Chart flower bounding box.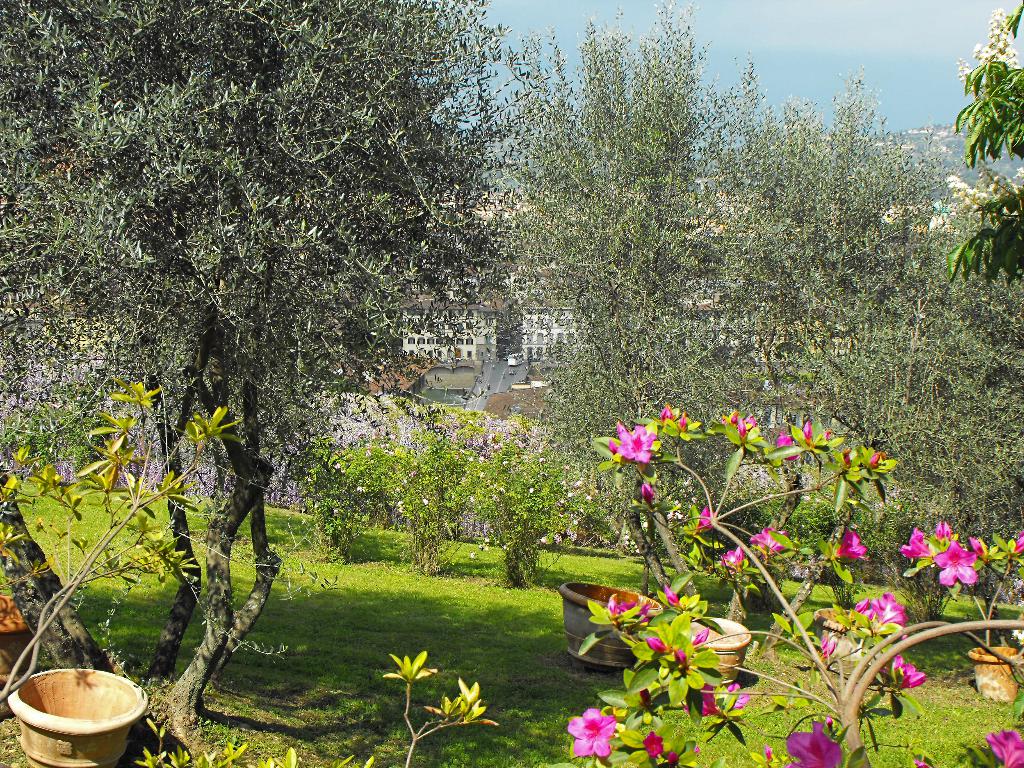
Charted: rect(564, 708, 615, 758).
